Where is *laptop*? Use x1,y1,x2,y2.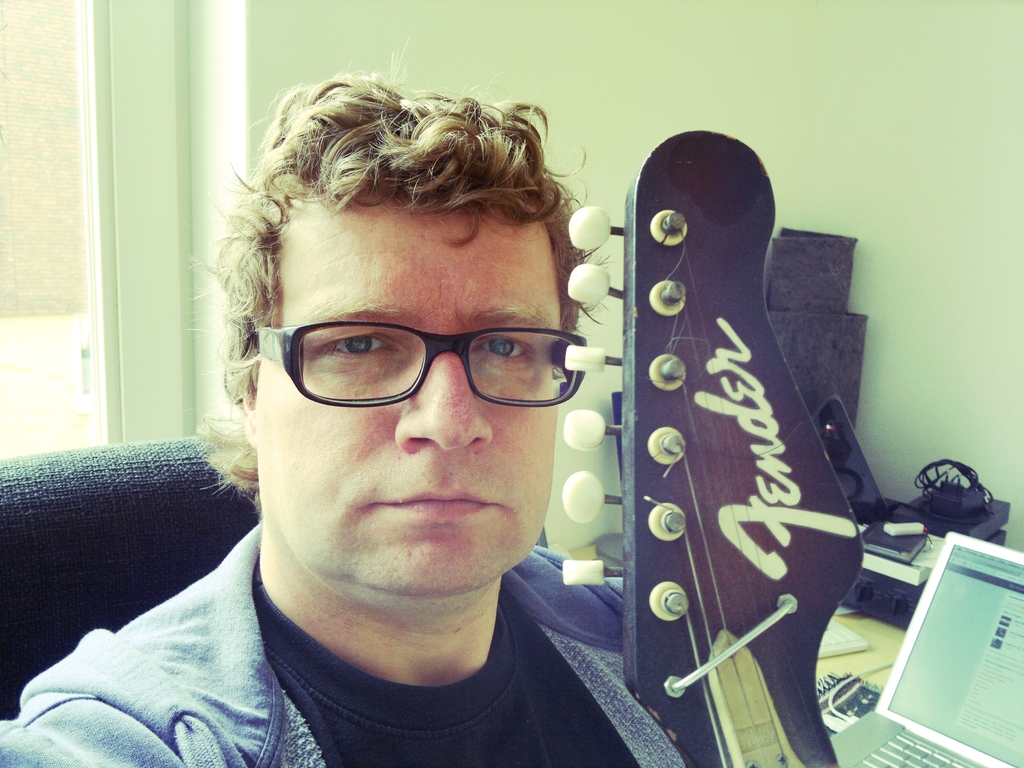
830,525,1023,767.
